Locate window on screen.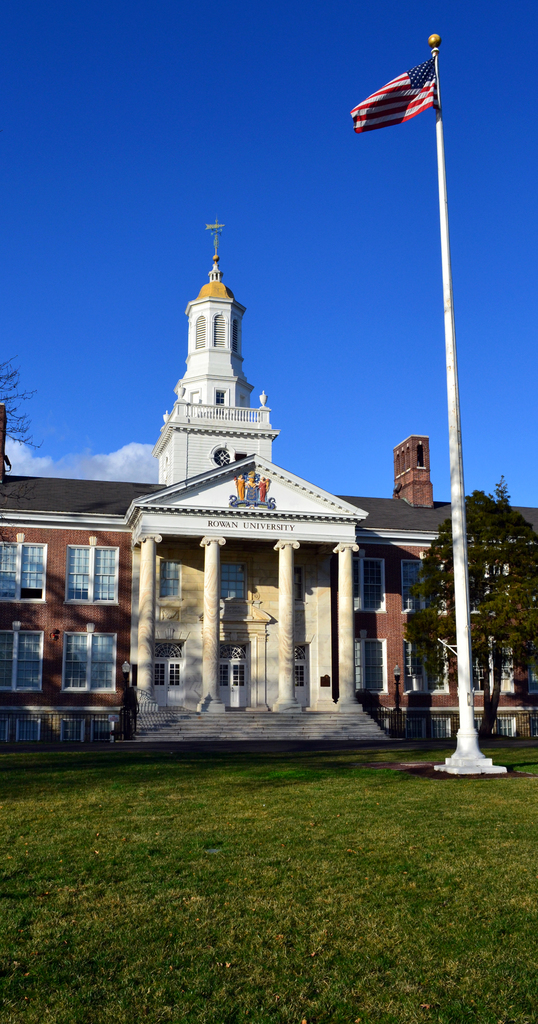
On screen at <region>0, 630, 44, 686</region>.
